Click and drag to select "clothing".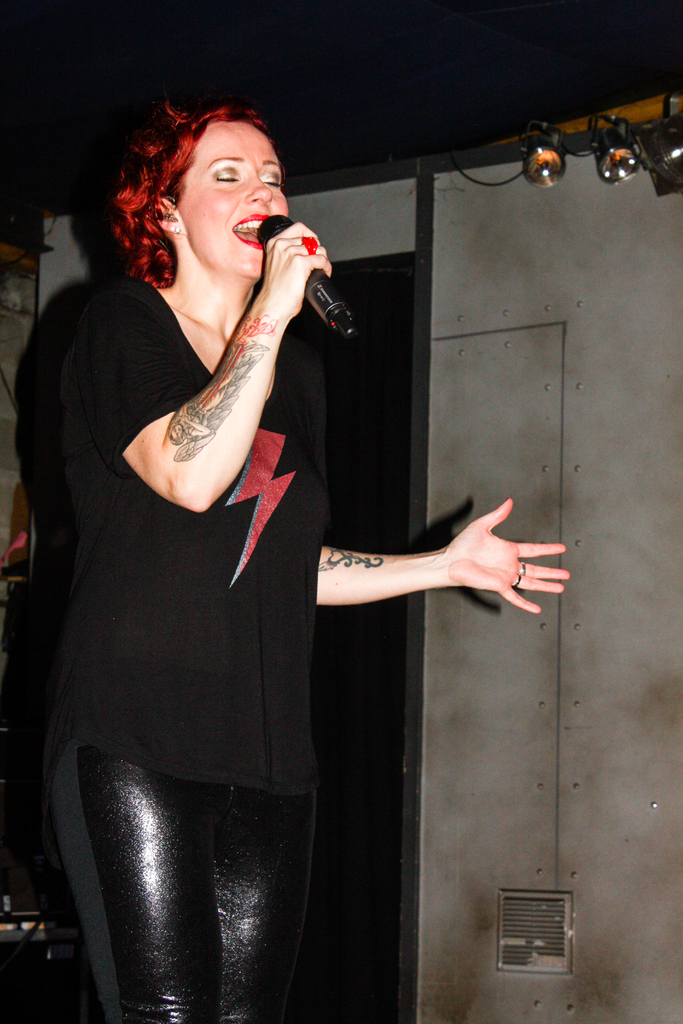
Selection: pyautogui.locateOnScreen(56, 734, 316, 1023).
